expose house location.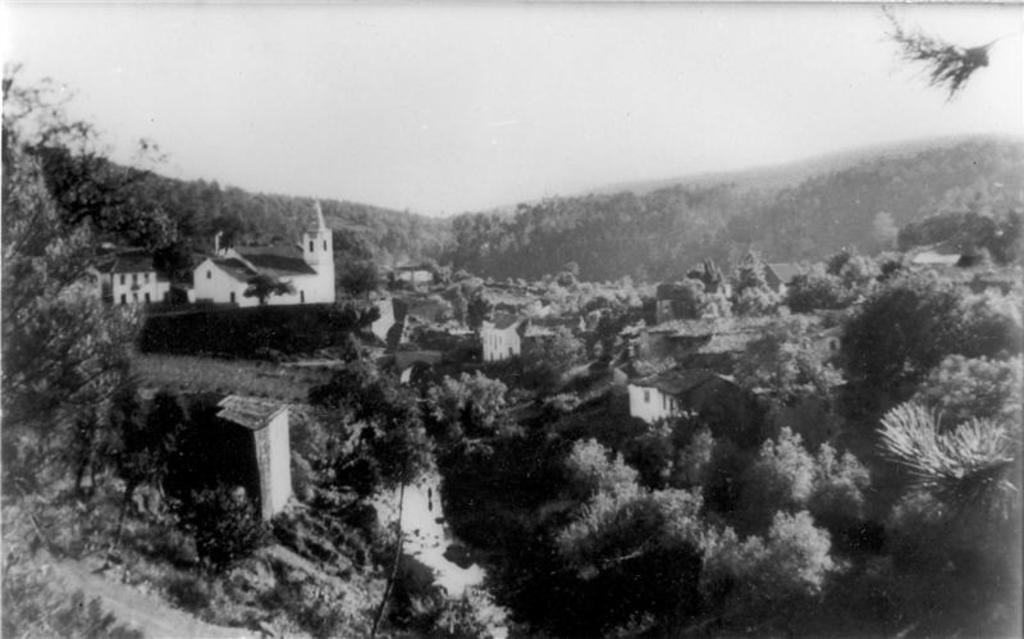
Exposed at 398:343:451:393.
